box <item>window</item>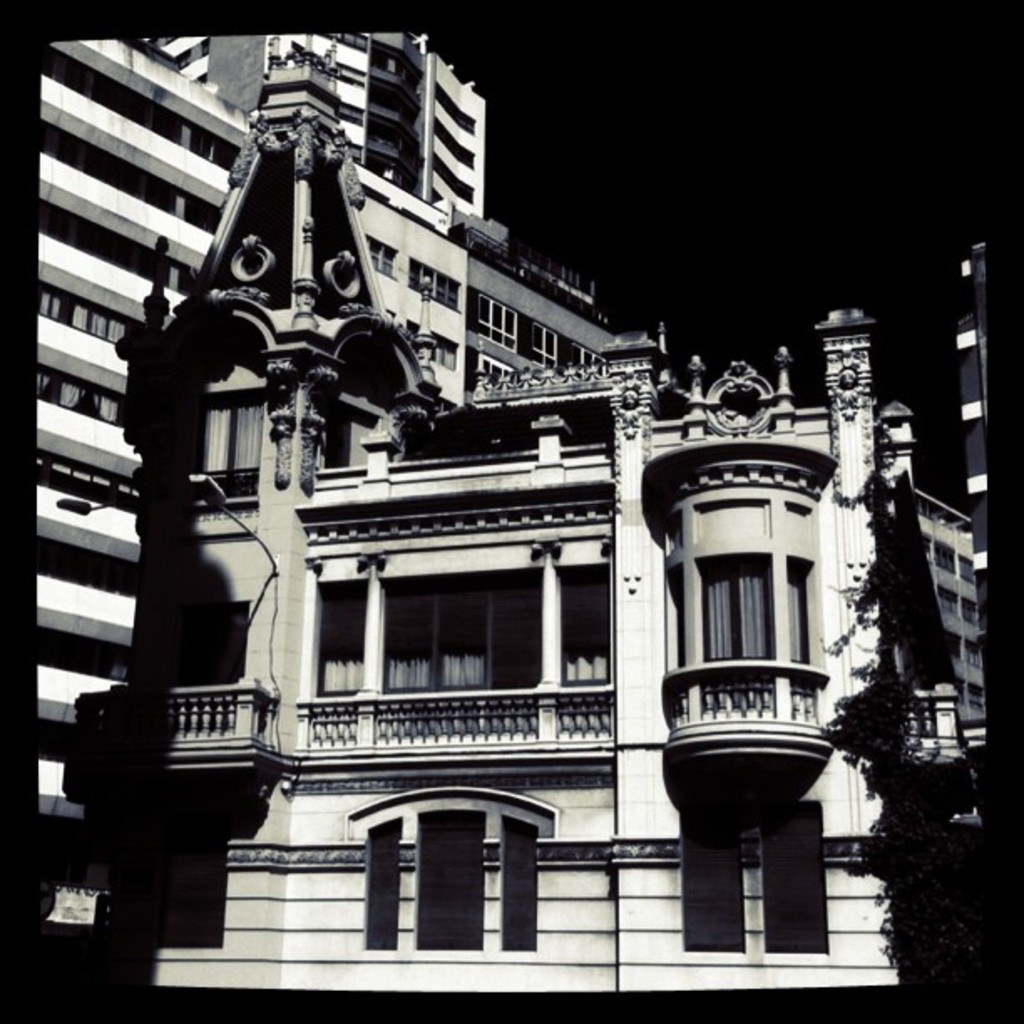
x1=376, y1=775, x2=562, y2=949
